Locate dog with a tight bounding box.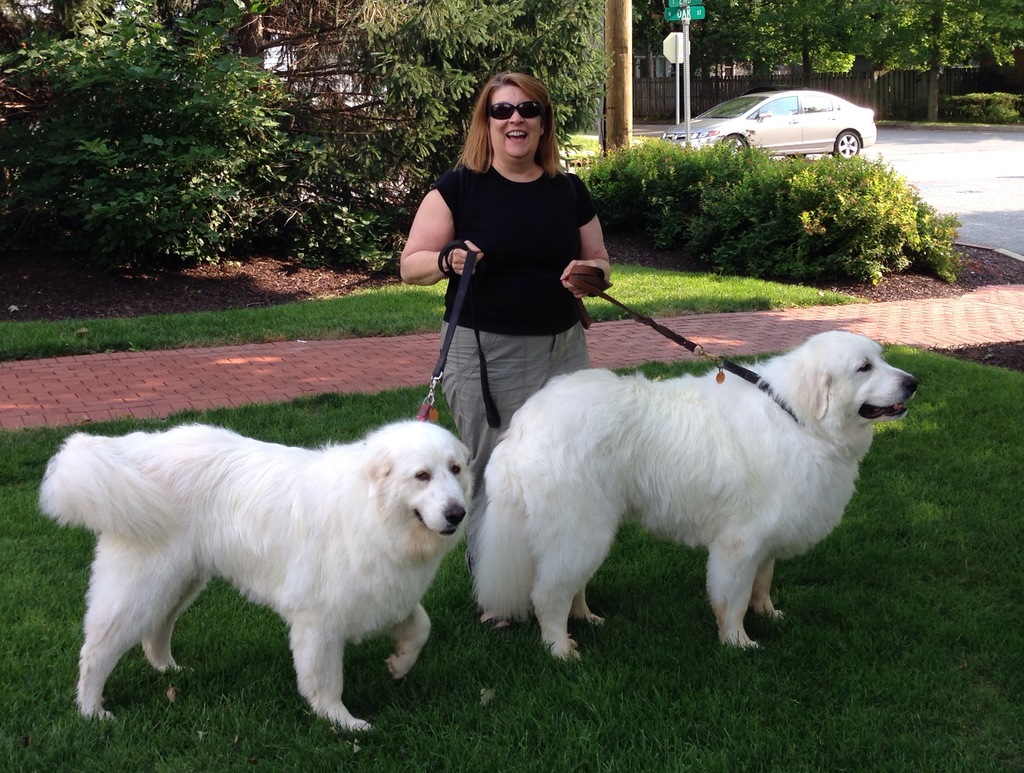
select_region(38, 414, 485, 744).
